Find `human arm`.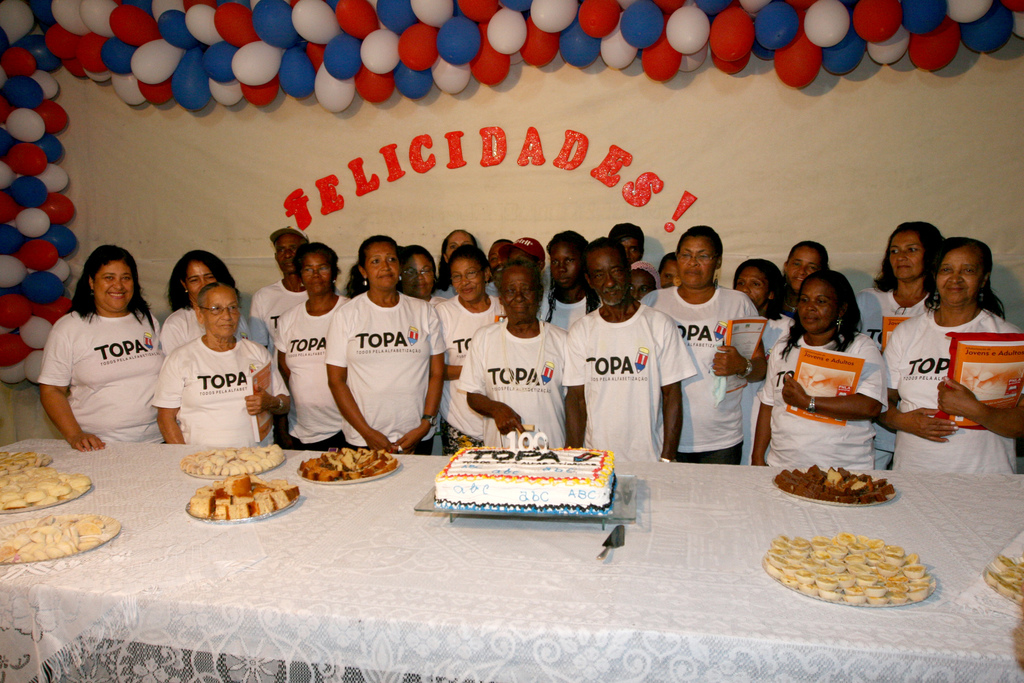
<region>328, 308, 399, 451</region>.
